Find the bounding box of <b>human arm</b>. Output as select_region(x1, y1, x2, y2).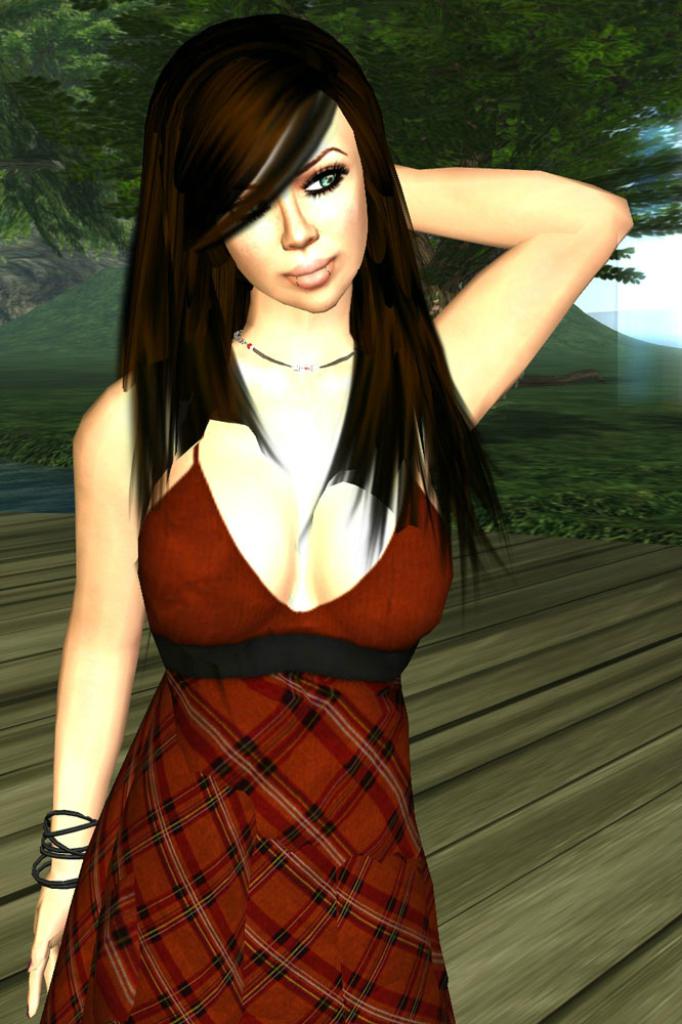
select_region(19, 370, 145, 1016).
